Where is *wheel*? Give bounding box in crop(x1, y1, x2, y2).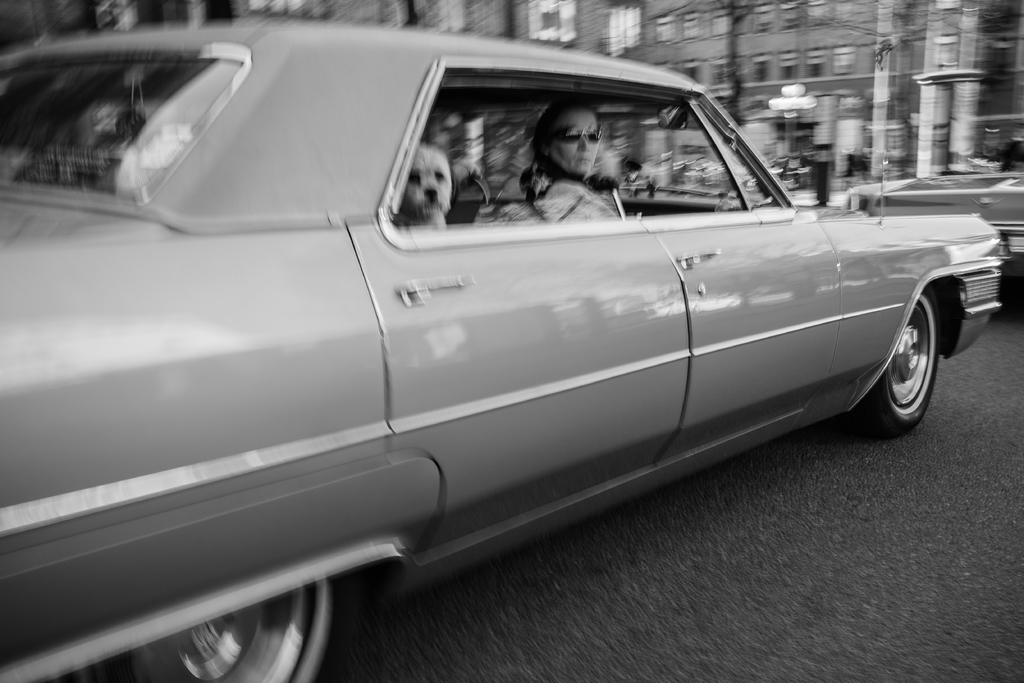
crop(77, 562, 372, 682).
